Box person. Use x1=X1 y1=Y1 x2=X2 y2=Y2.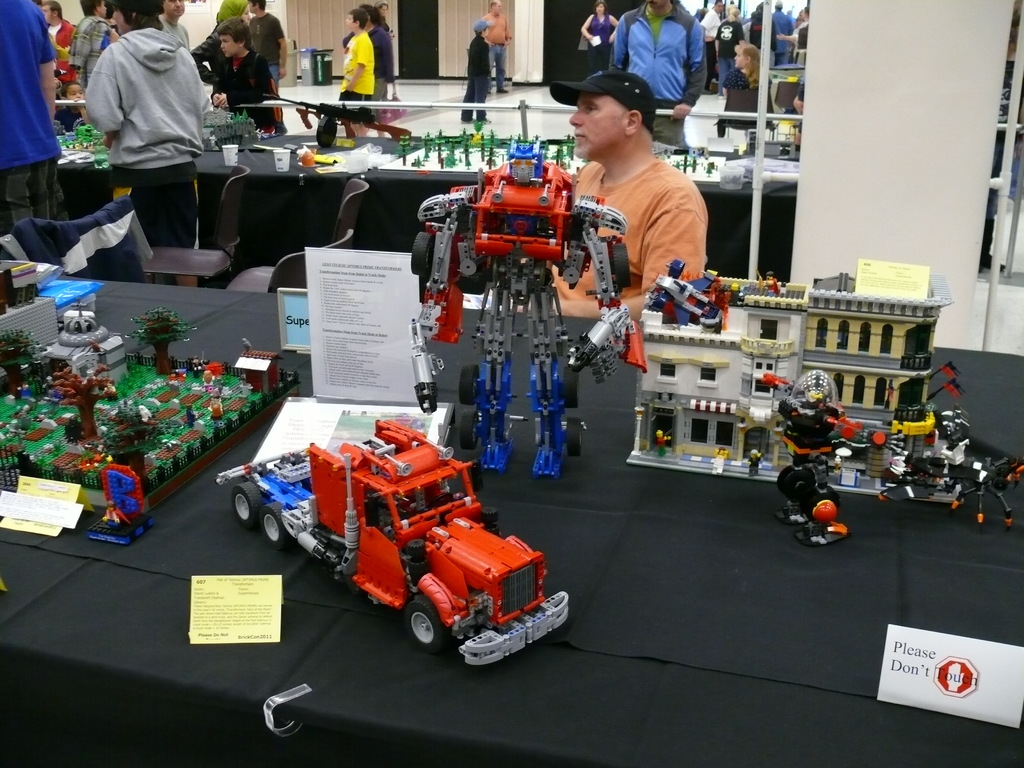
x1=757 y1=373 x2=880 y2=544.
